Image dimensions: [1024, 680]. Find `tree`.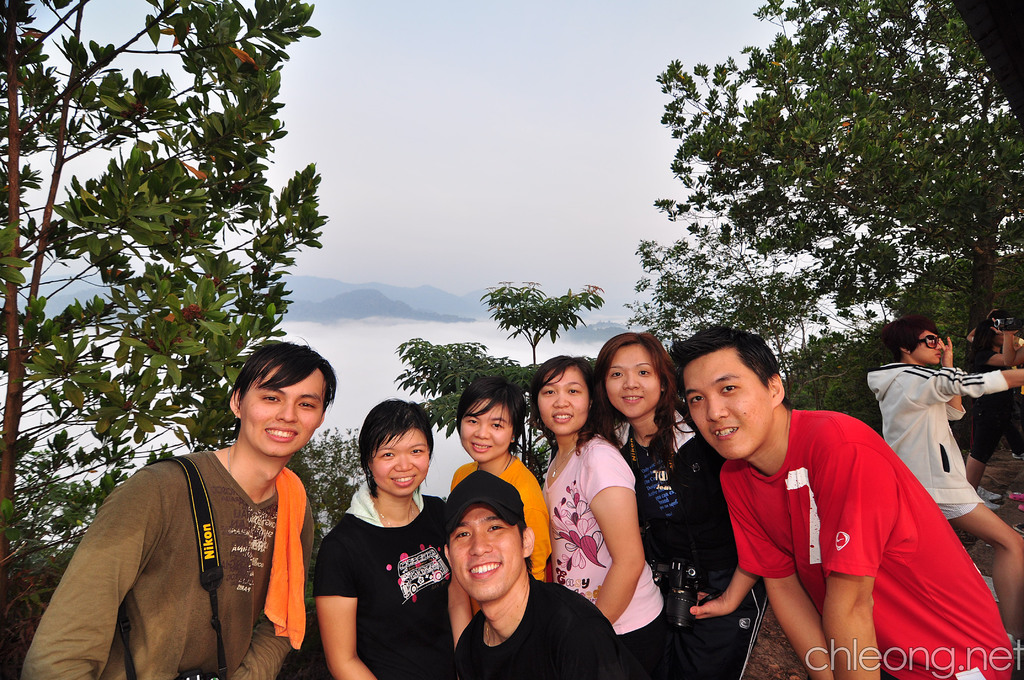
<bbox>28, 8, 336, 580</bbox>.
